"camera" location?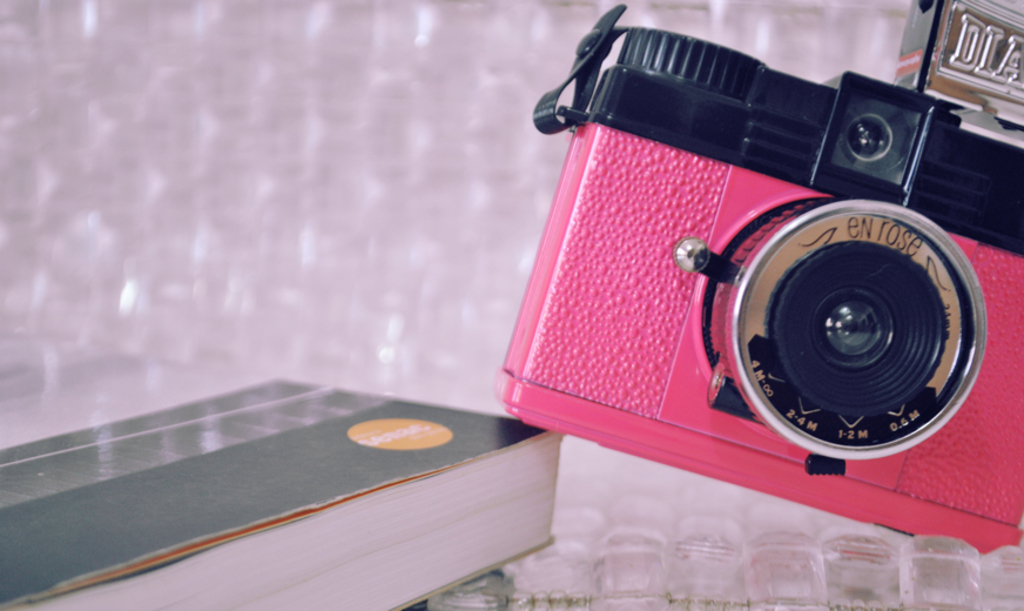
[490,0,1023,568]
